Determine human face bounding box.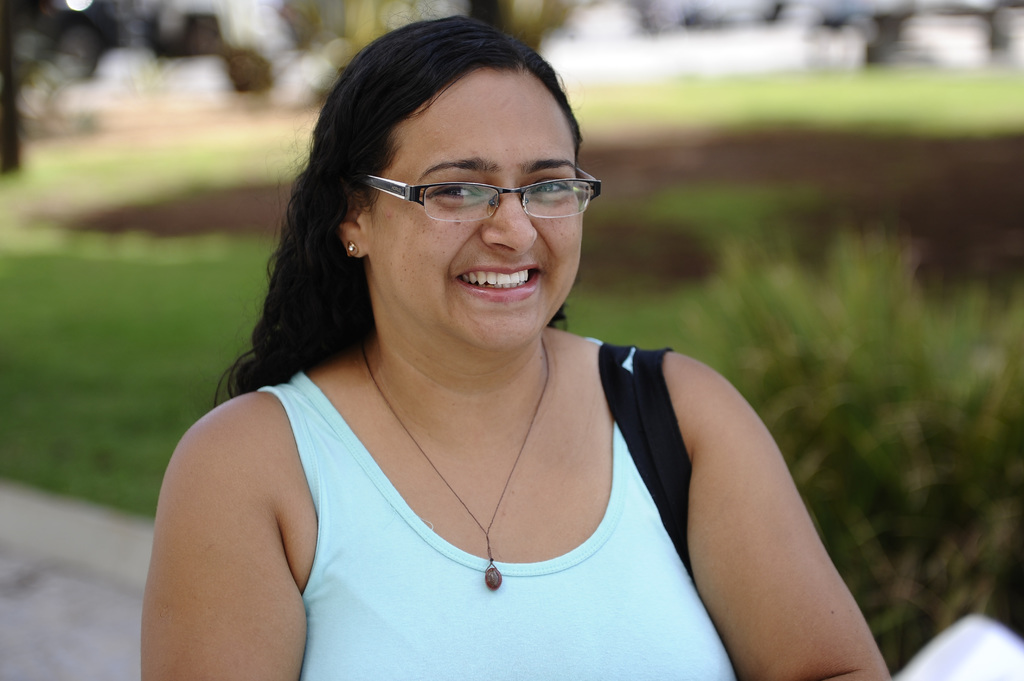
Determined: pyautogui.locateOnScreen(369, 70, 583, 346).
